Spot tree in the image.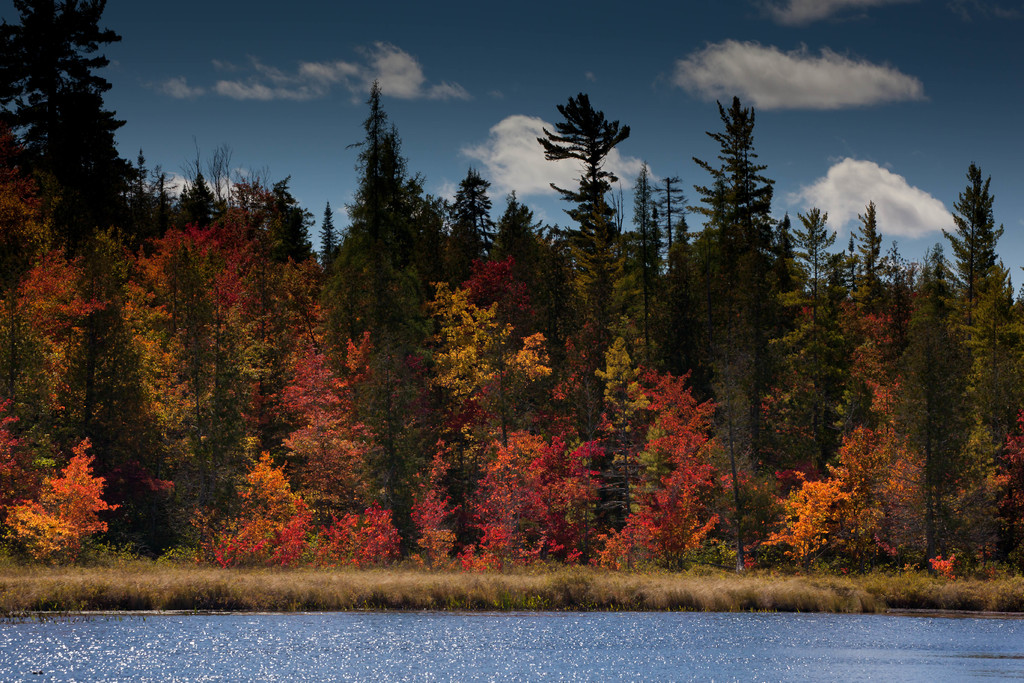
tree found at l=451, t=421, r=601, b=571.
